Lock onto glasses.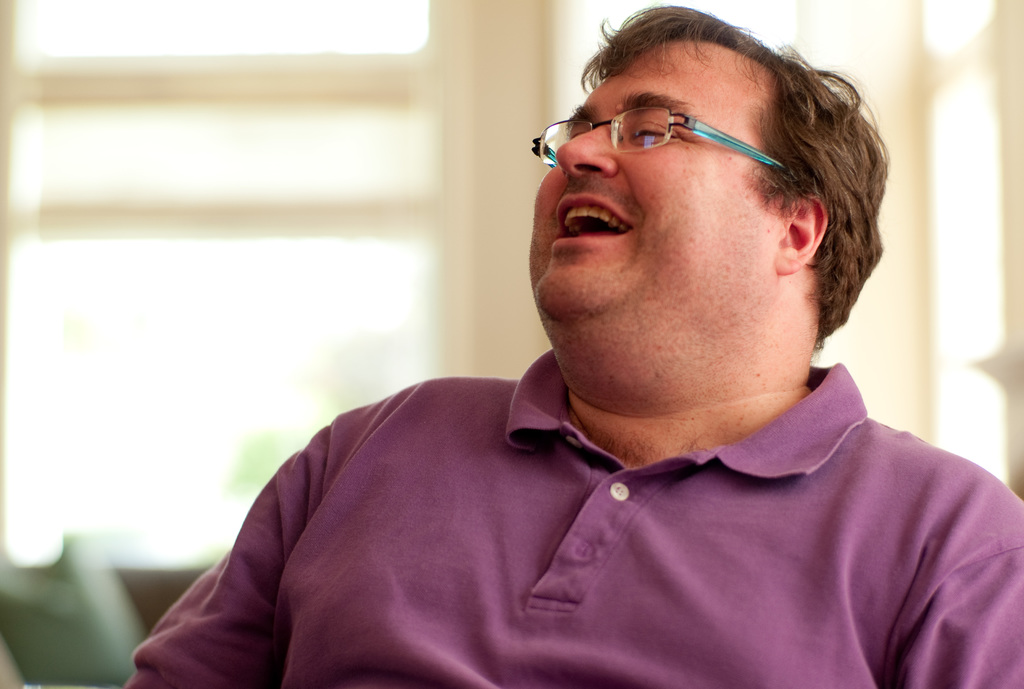
Locked: Rect(547, 92, 836, 159).
